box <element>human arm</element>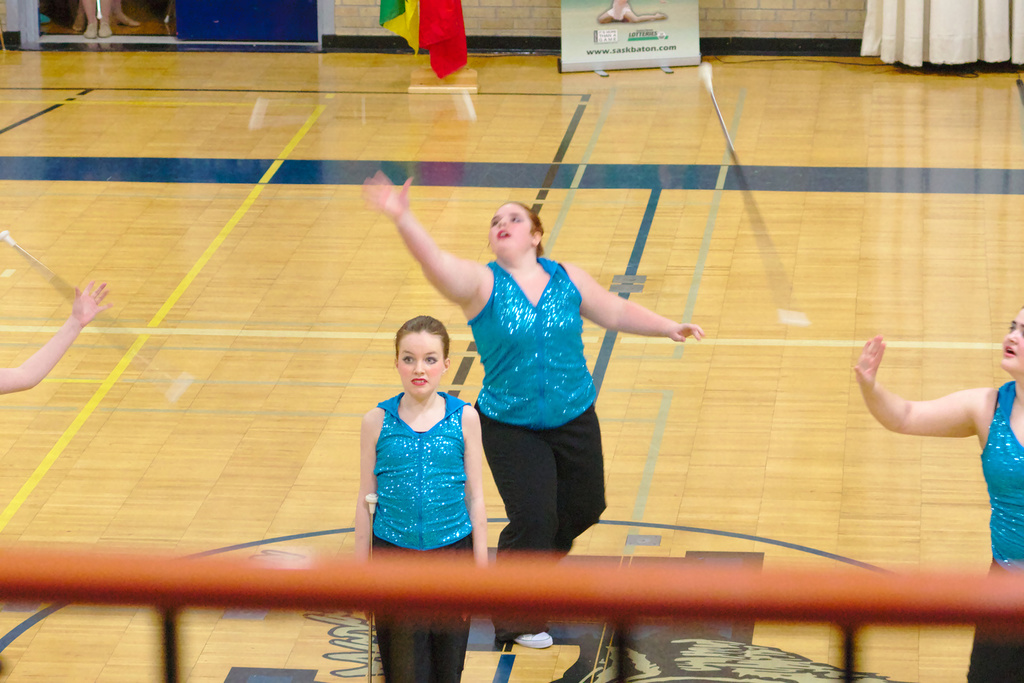
x1=851 y1=320 x2=1005 y2=444
